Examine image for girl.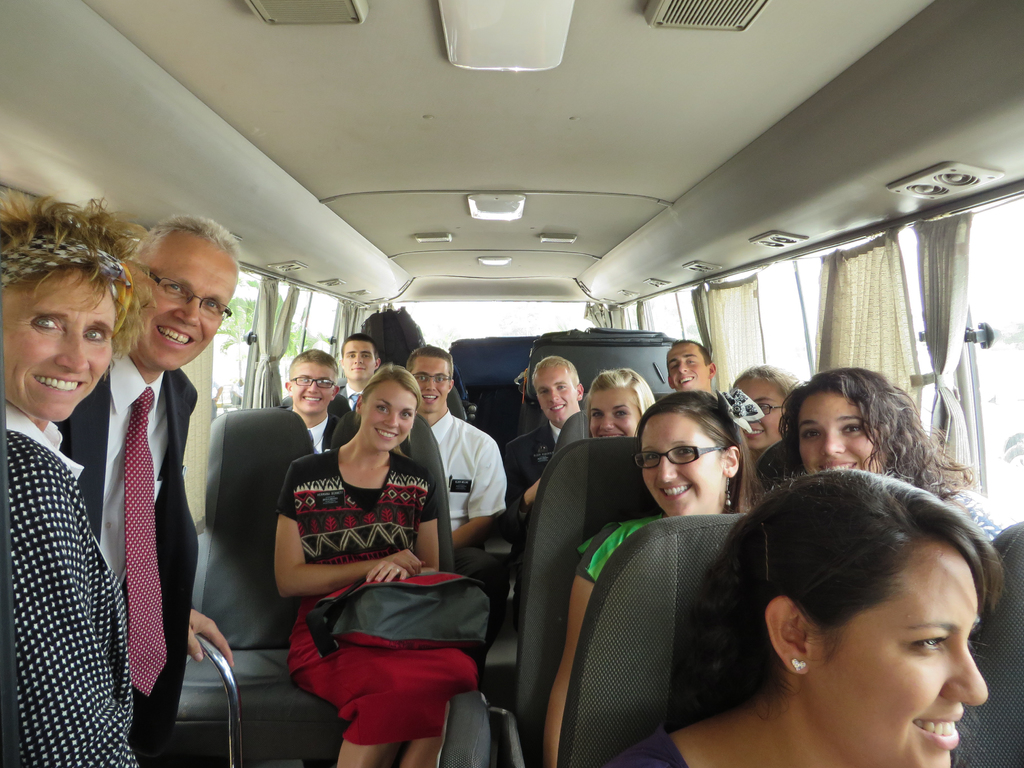
Examination result: region(735, 360, 799, 453).
